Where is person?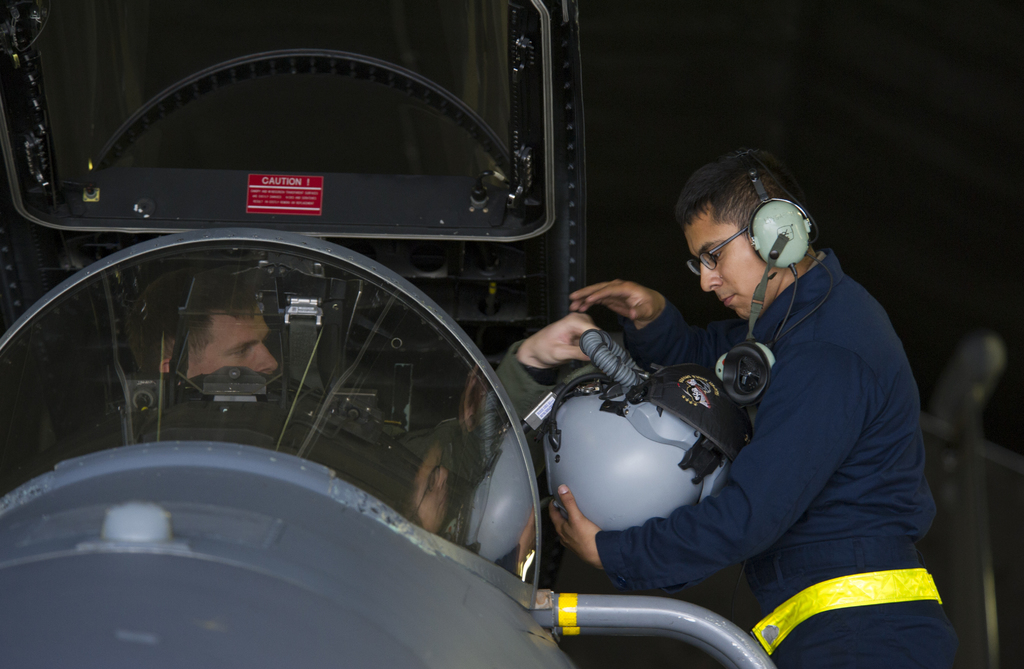
region(602, 144, 943, 668).
